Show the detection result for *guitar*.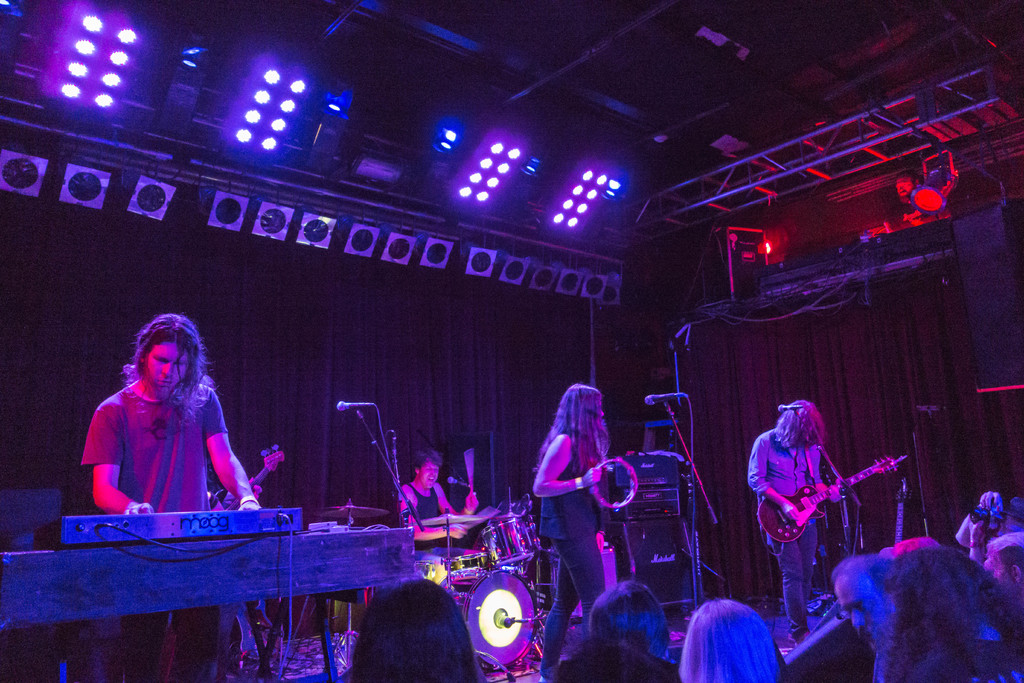
756, 437, 891, 555.
